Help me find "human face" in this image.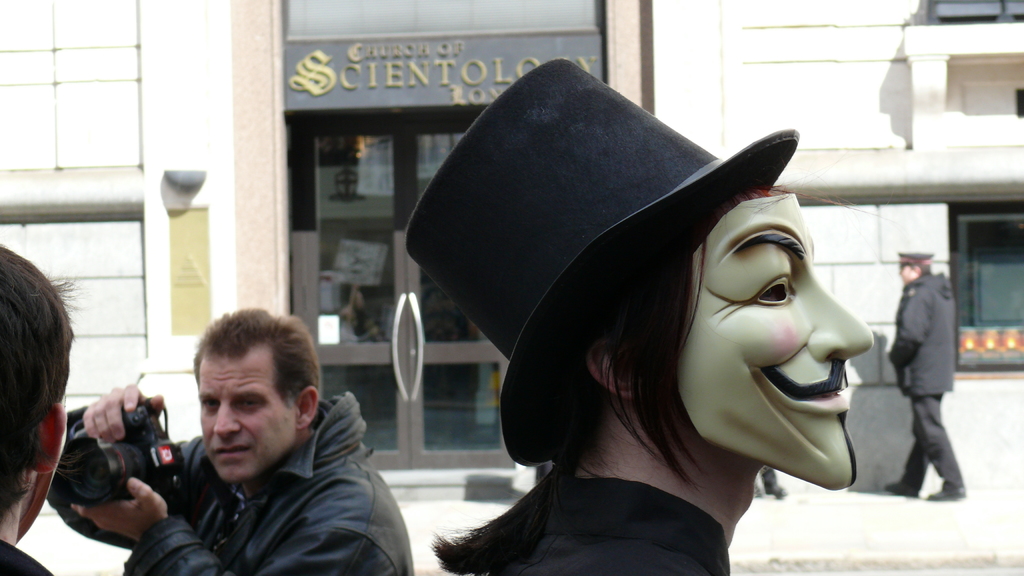
Found it: {"left": 898, "top": 259, "right": 913, "bottom": 287}.
